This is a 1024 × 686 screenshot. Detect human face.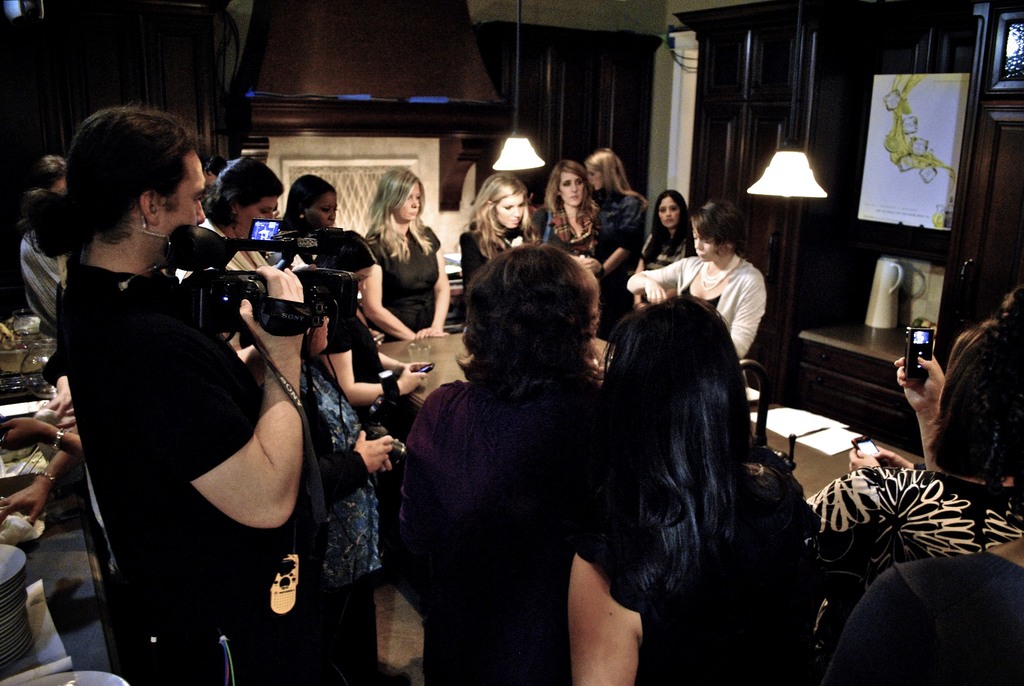
bbox(145, 147, 208, 271).
